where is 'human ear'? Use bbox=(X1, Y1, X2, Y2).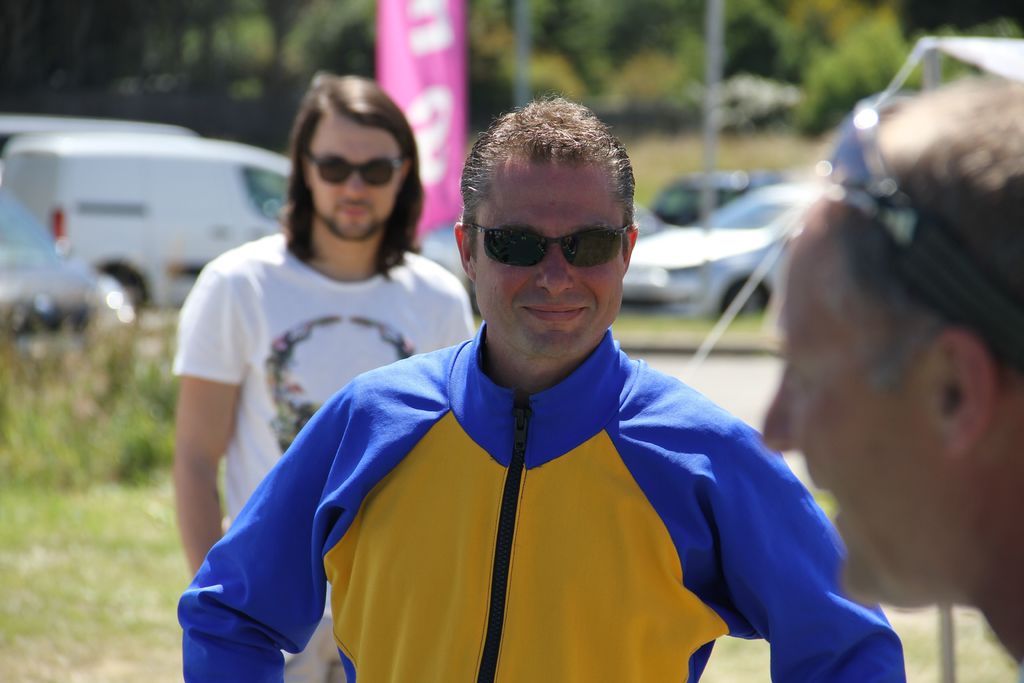
bbox=(300, 152, 310, 183).
